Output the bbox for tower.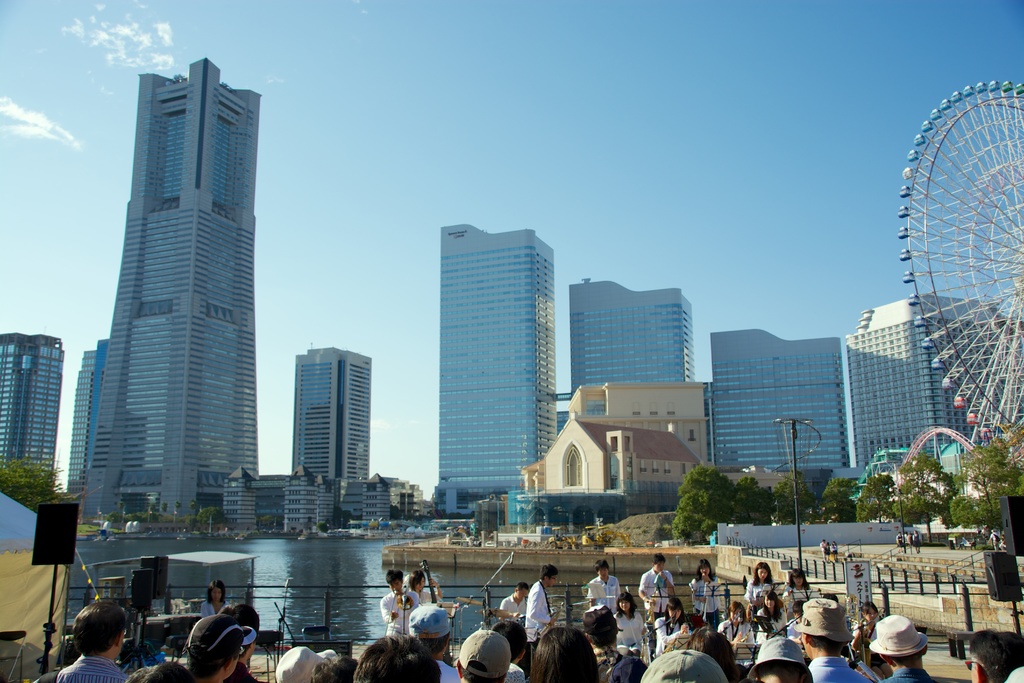
{"x1": 63, "y1": 343, "x2": 107, "y2": 493}.
